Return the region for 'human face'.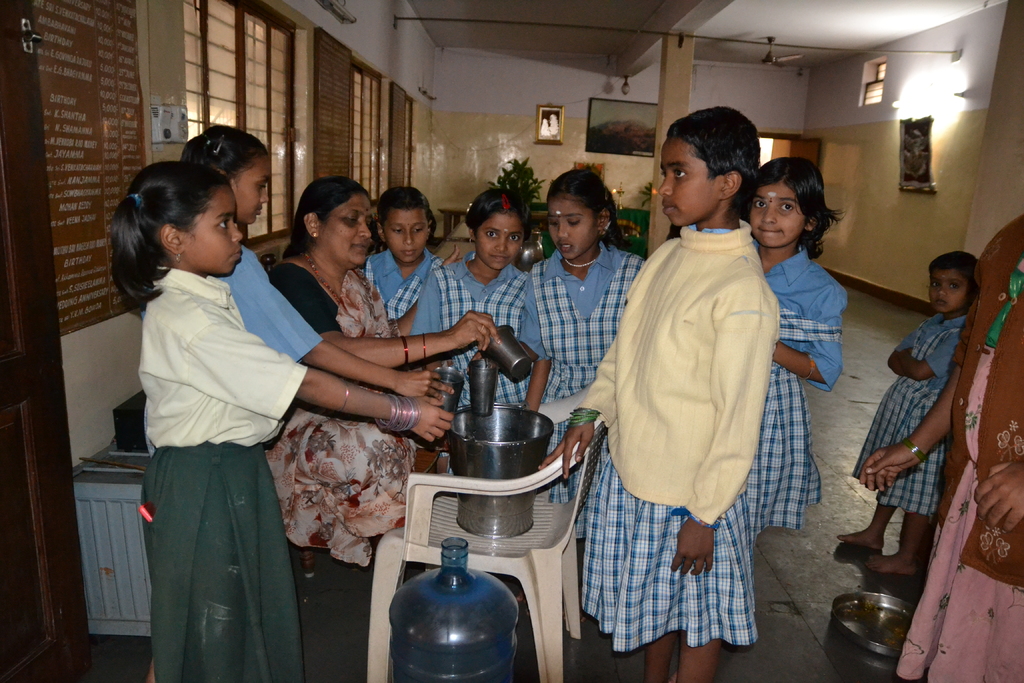
bbox(379, 210, 429, 264).
